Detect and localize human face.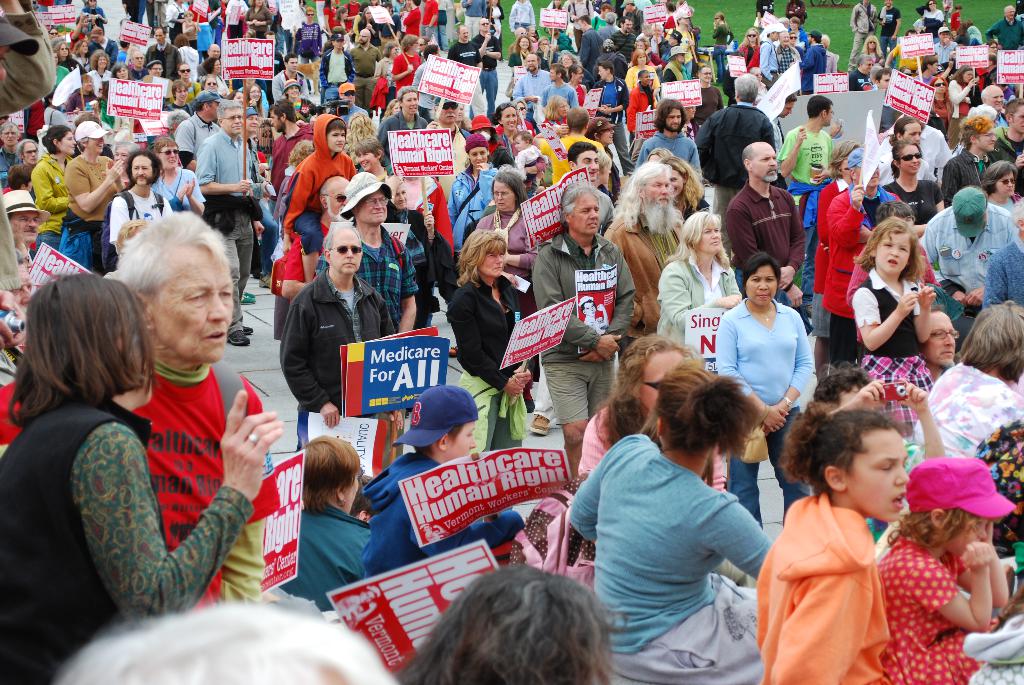
Localized at box(470, 148, 486, 168).
